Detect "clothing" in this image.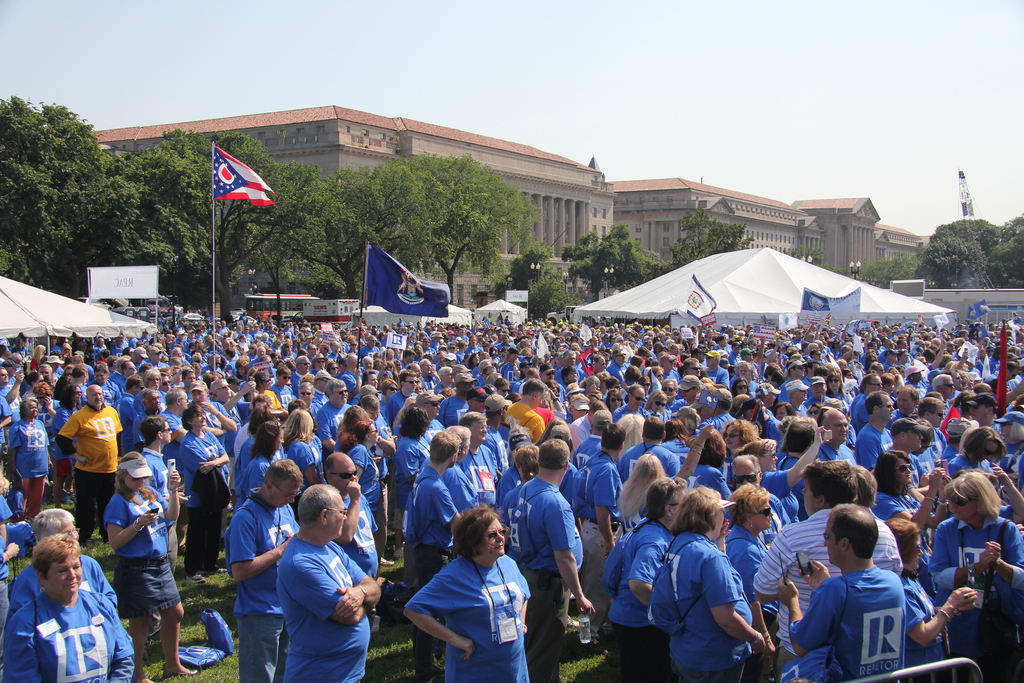
Detection: <box>102,477,178,625</box>.
